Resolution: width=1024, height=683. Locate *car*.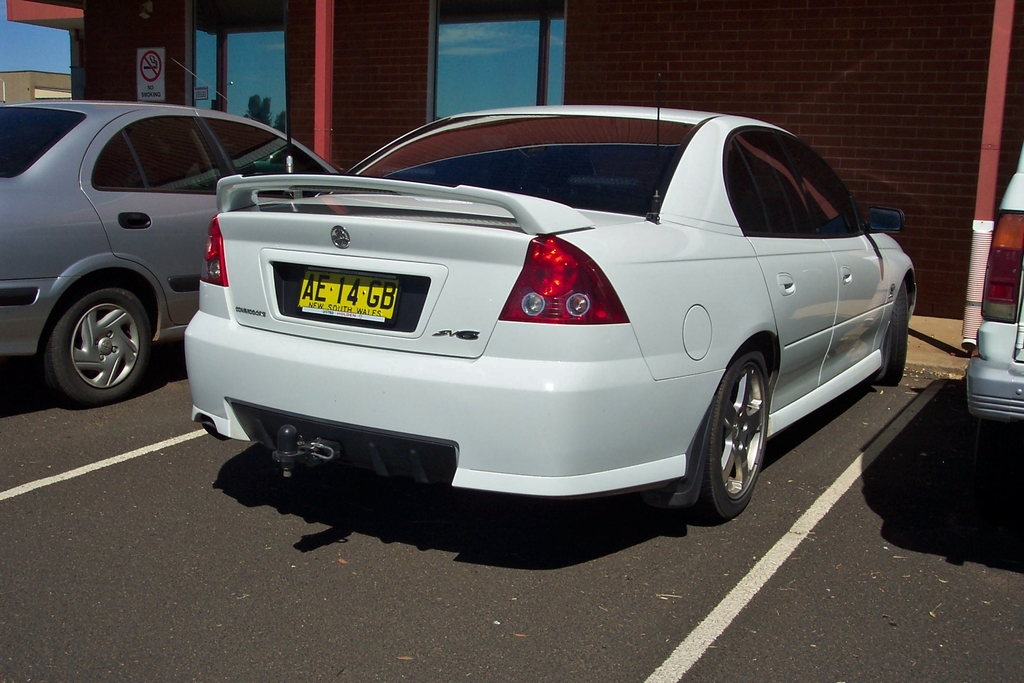
locate(964, 151, 1023, 521).
